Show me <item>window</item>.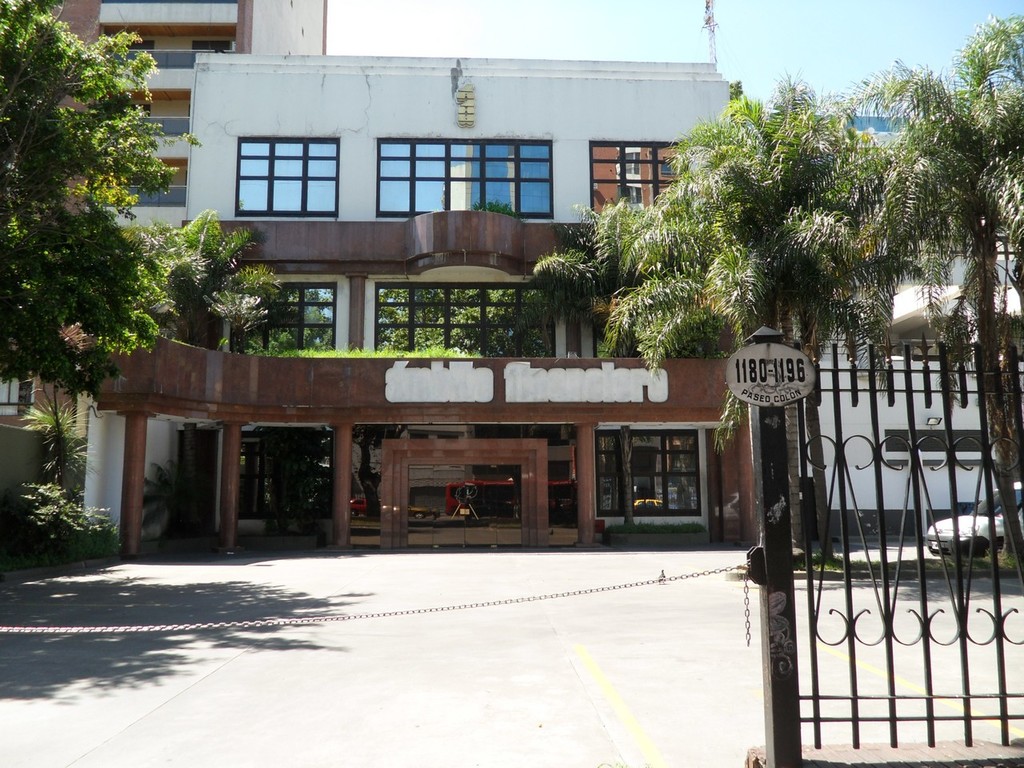
<item>window</item> is here: [x1=115, y1=38, x2=153, y2=52].
